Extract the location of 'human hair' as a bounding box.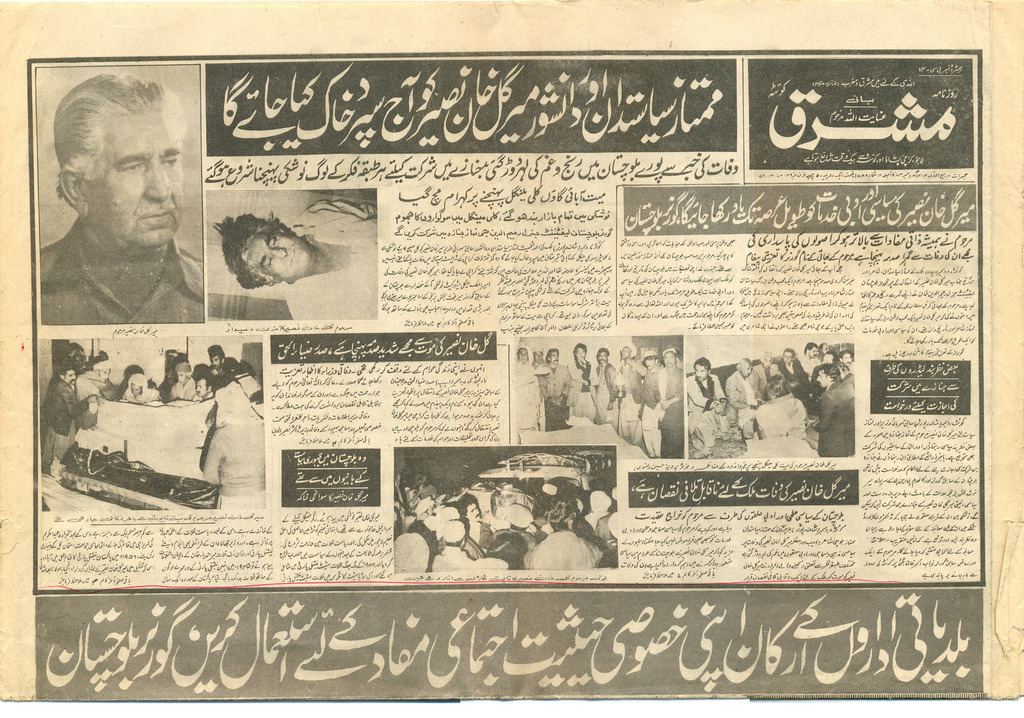
bbox(483, 534, 527, 567).
